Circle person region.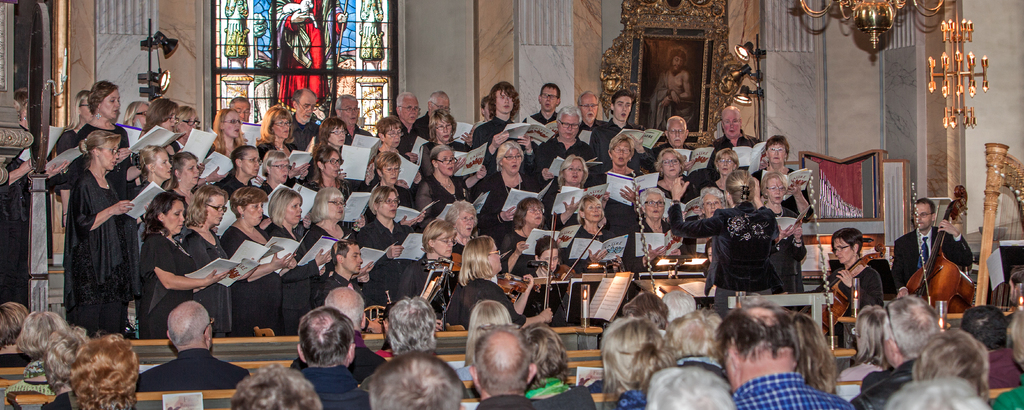
Region: pyautogui.locateOnScreen(891, 197, 976, 283).
